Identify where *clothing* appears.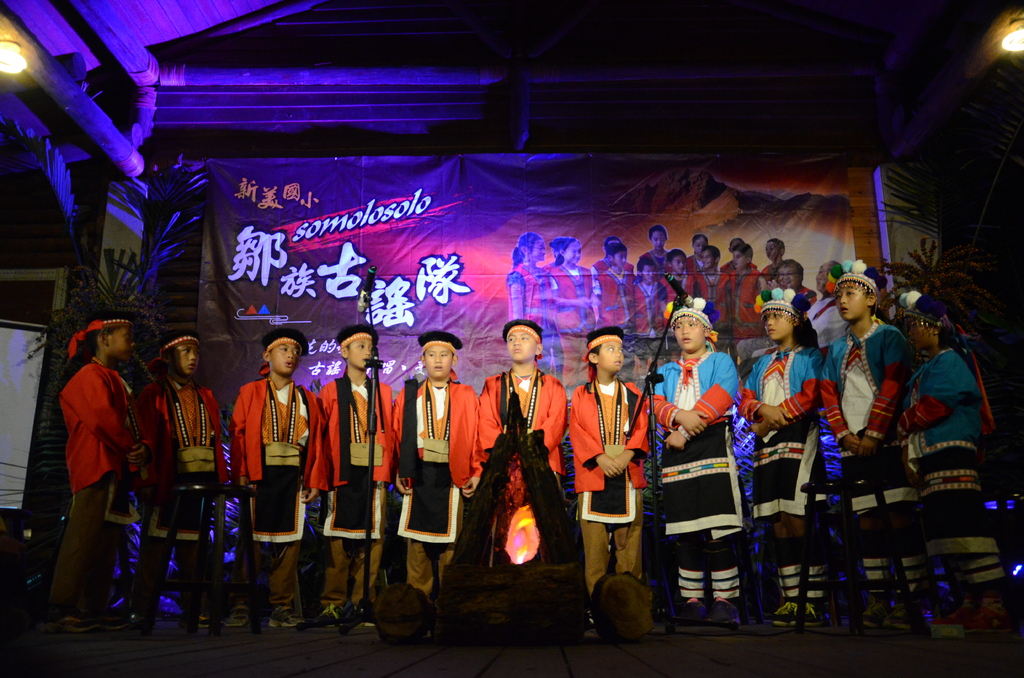
Appears at (645,348,751,469).
